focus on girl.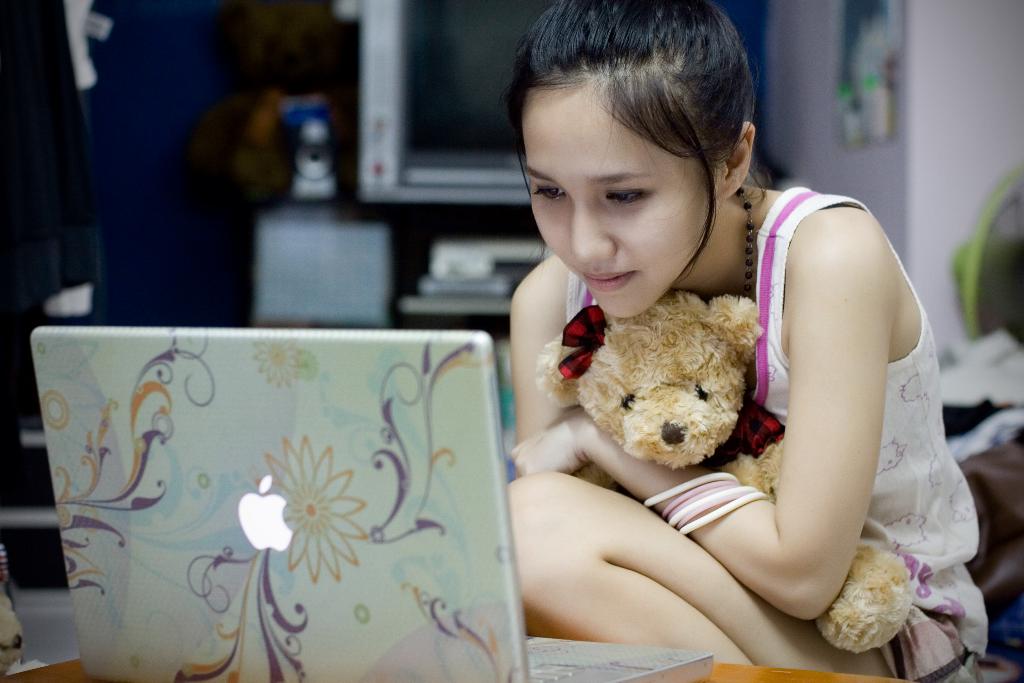
Focused at (x1=505, y1=2, x2=991, y2=682).
